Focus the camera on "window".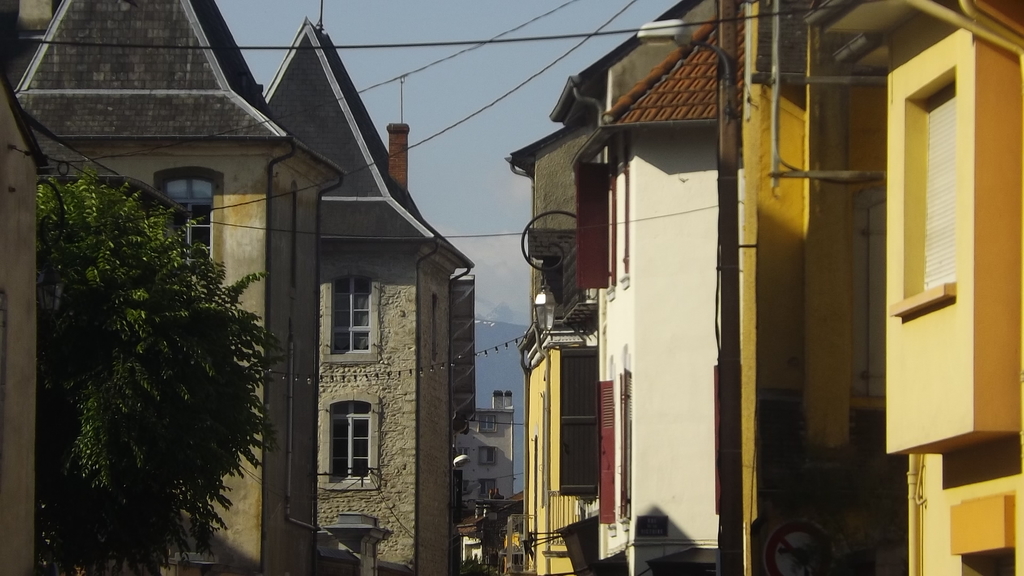
Focus region: region(573, 135, 614, 291).
